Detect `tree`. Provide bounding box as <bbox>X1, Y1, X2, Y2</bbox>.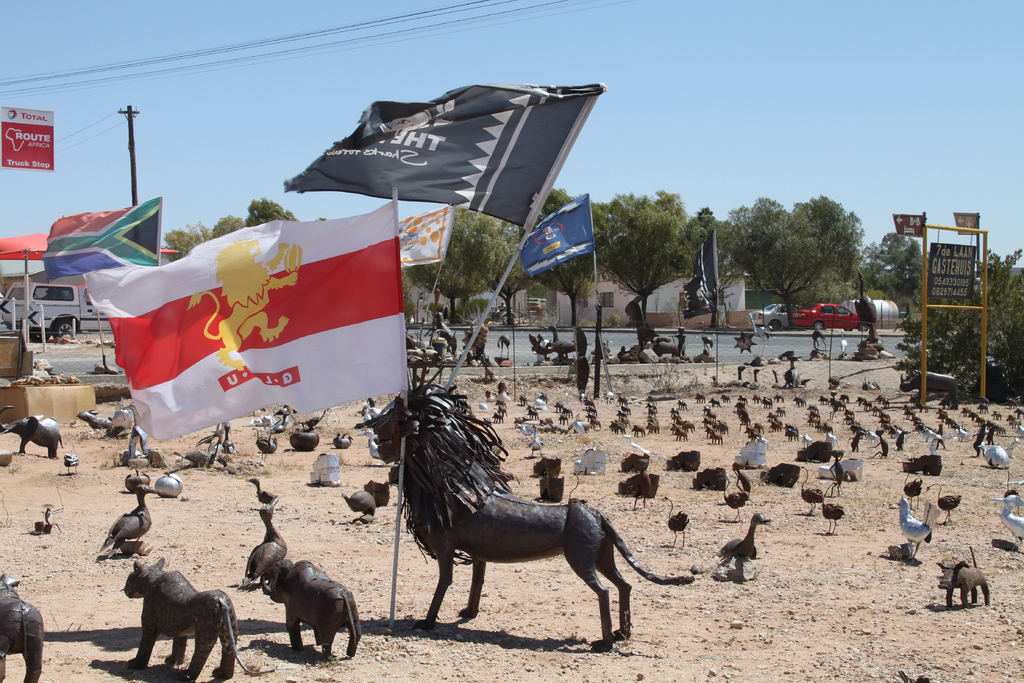
<bbox>651, 187, 685, 217</bbox>.
